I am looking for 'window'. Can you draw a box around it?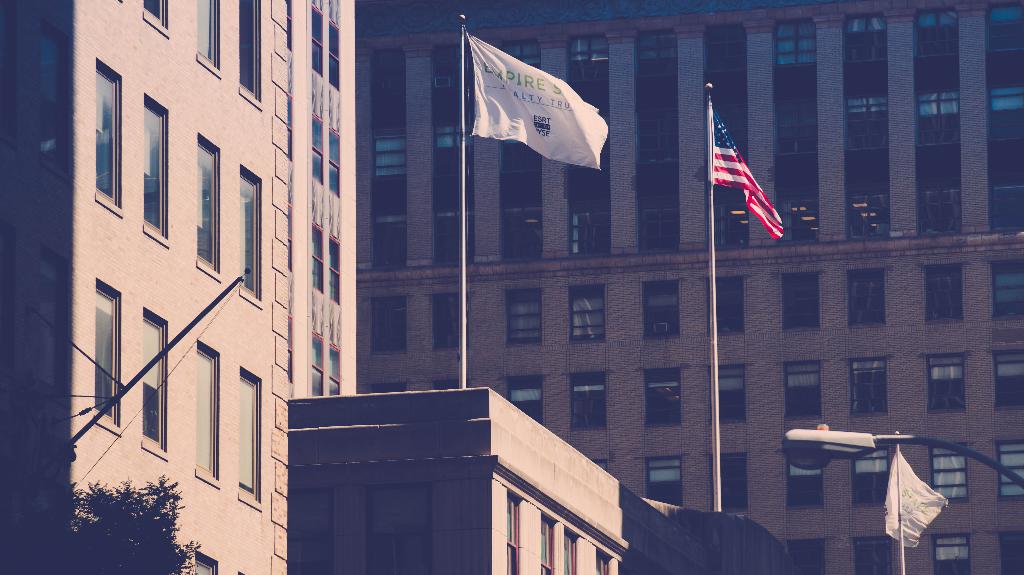
Sure, the bounding box is locate(237, 372, 259, 497).
